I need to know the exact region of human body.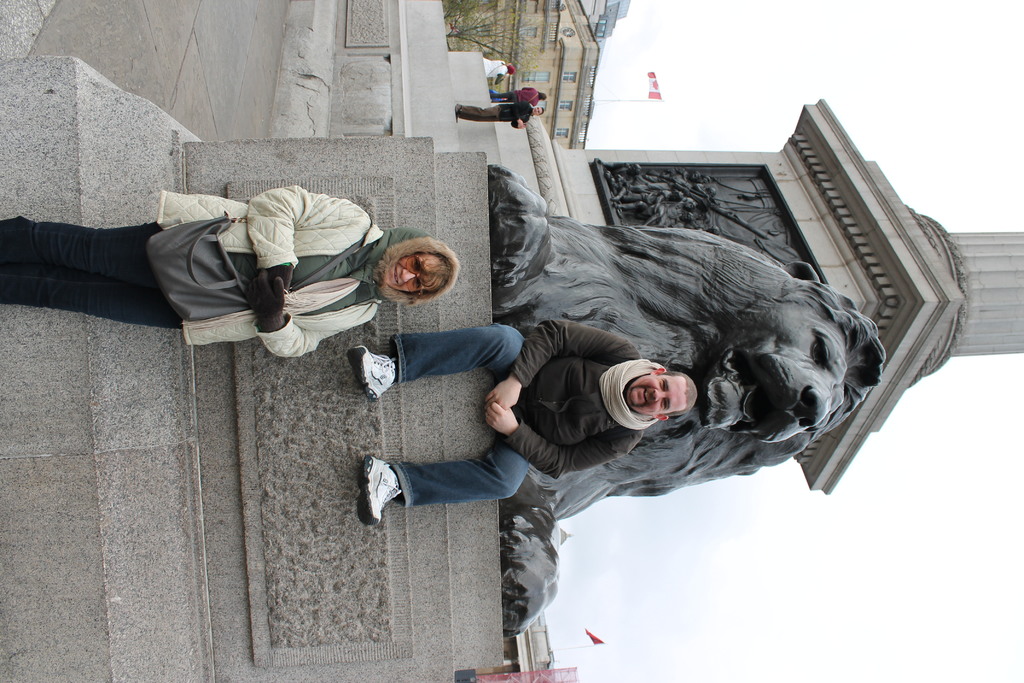
Region: bbox(340, 320, 655, 526).
